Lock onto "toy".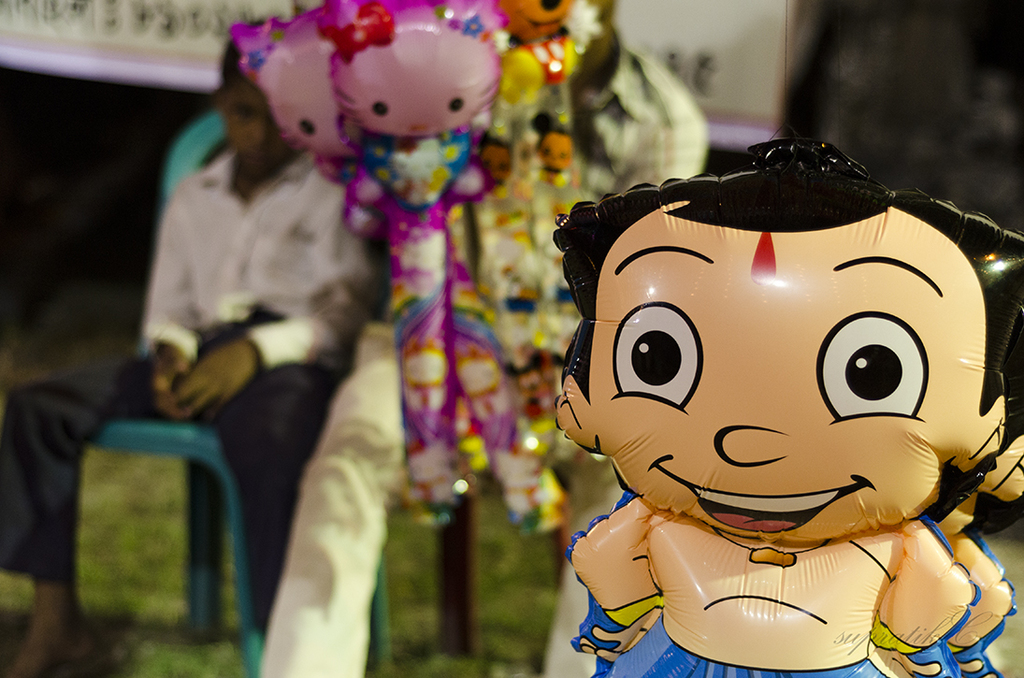
Locked: [556,136,1023,676].
